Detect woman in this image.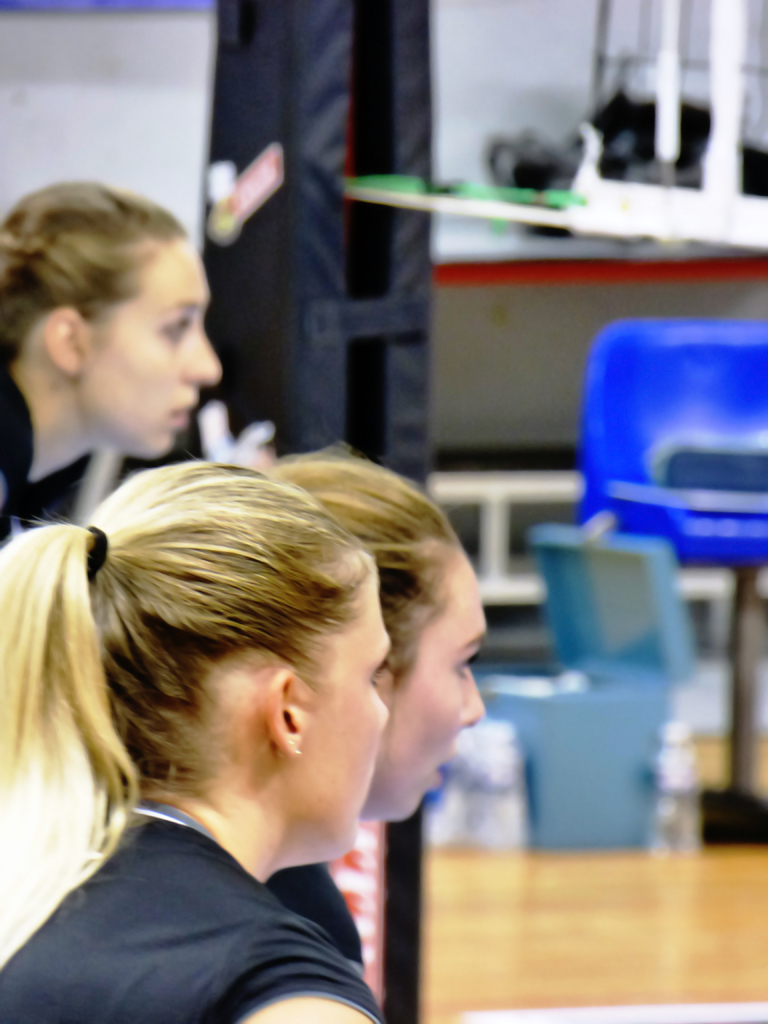
Detection: crop(0, 461, 381, 1023).
